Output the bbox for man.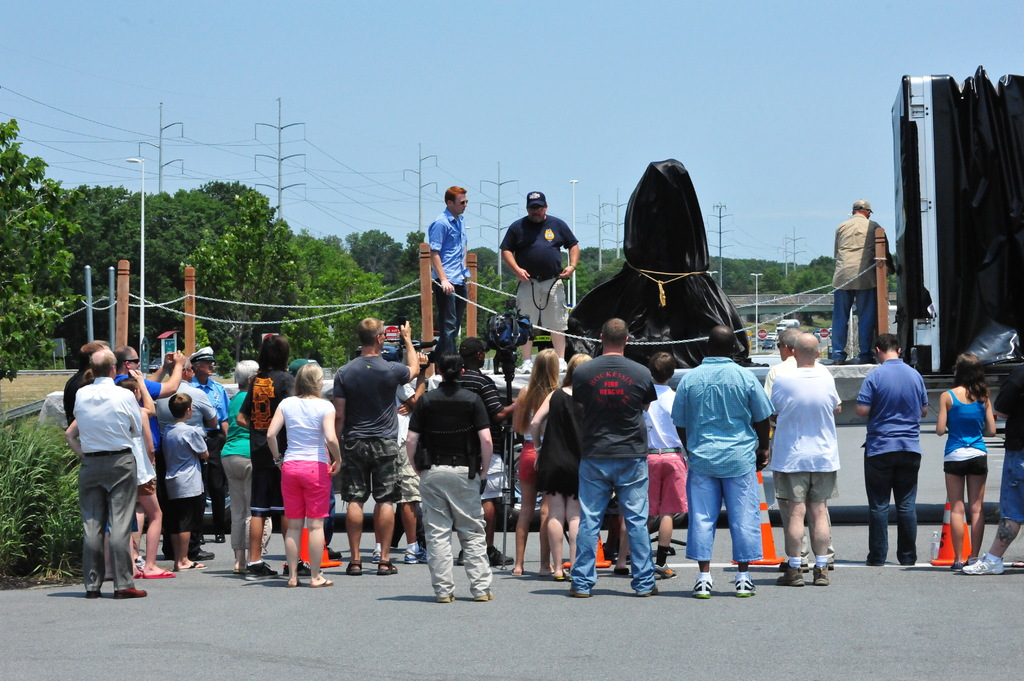
bbox=(767, 330, 844, 573).
